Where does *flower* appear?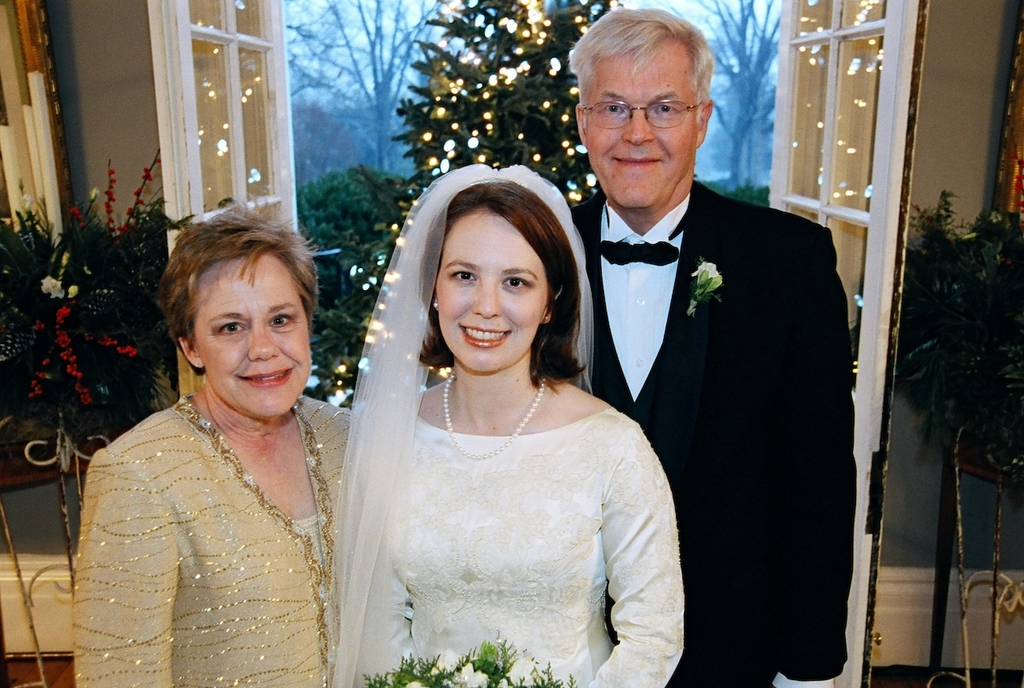
Appears at x1=691, y1=259, x2=722, y2=283.
